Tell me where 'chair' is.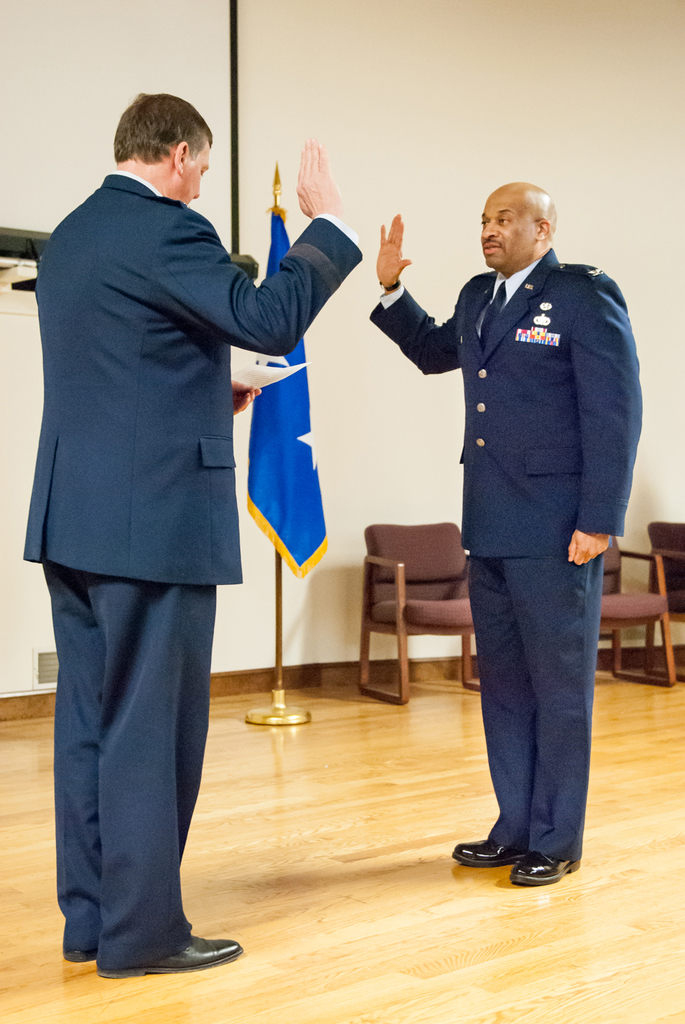
'chair' is at bbox=[355, 479, 490, 703].
